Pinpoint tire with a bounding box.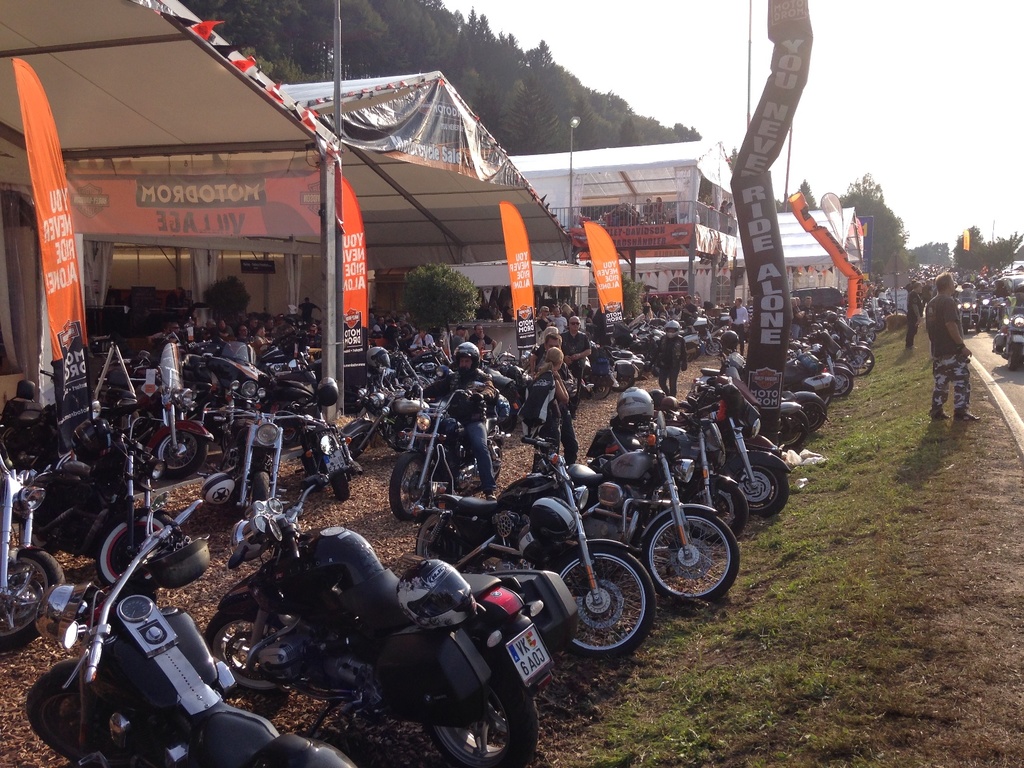
(x1=337, y1=419, x2=374, y2=460).
